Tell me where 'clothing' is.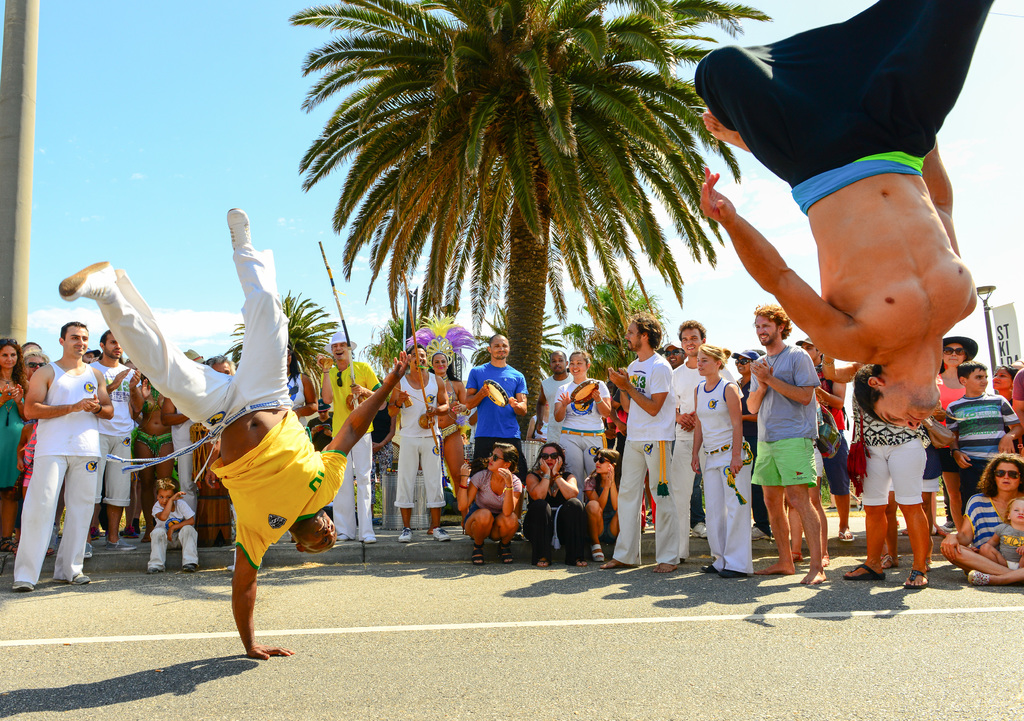
'clothing' is at Rect(307, 416, 335, 453).
